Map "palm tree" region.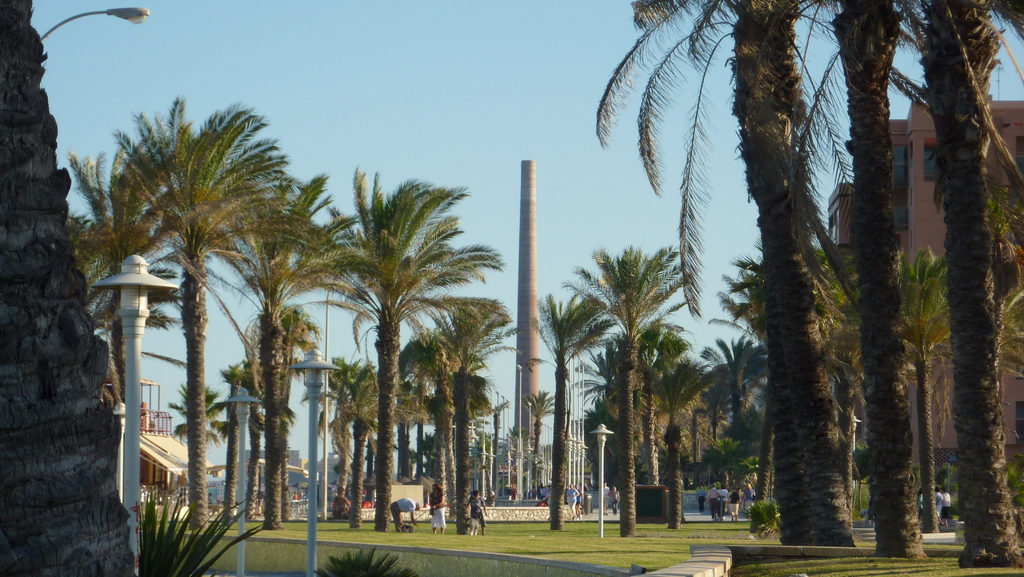
Mapped to <region>716, 334, 771, 530</region>.
